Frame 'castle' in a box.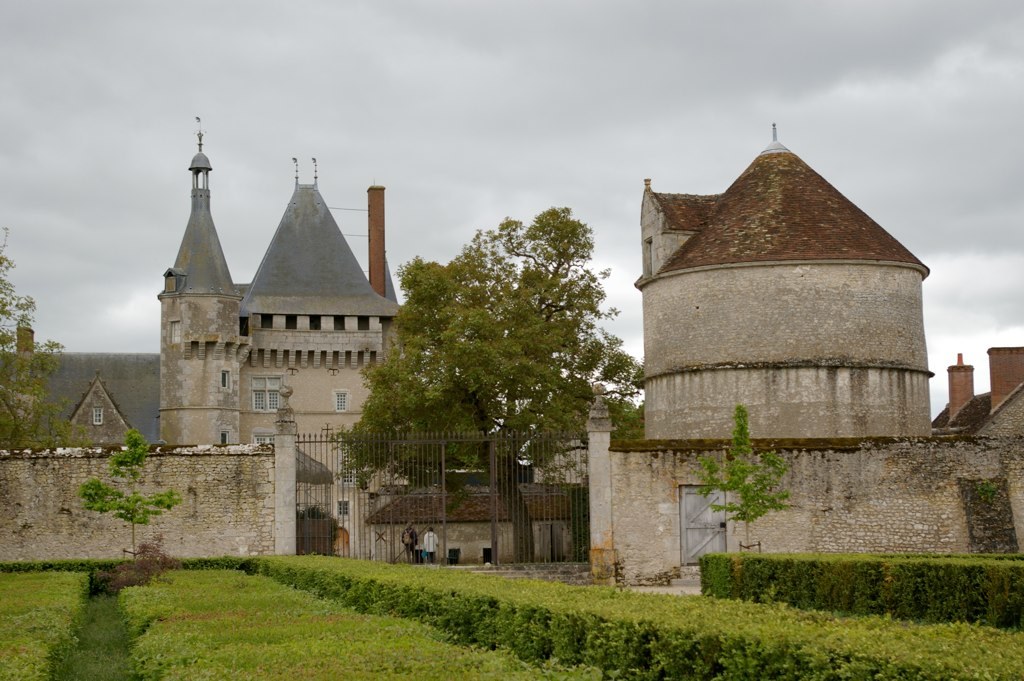
(x1=108, y1=66, x2=914, y2=591).
